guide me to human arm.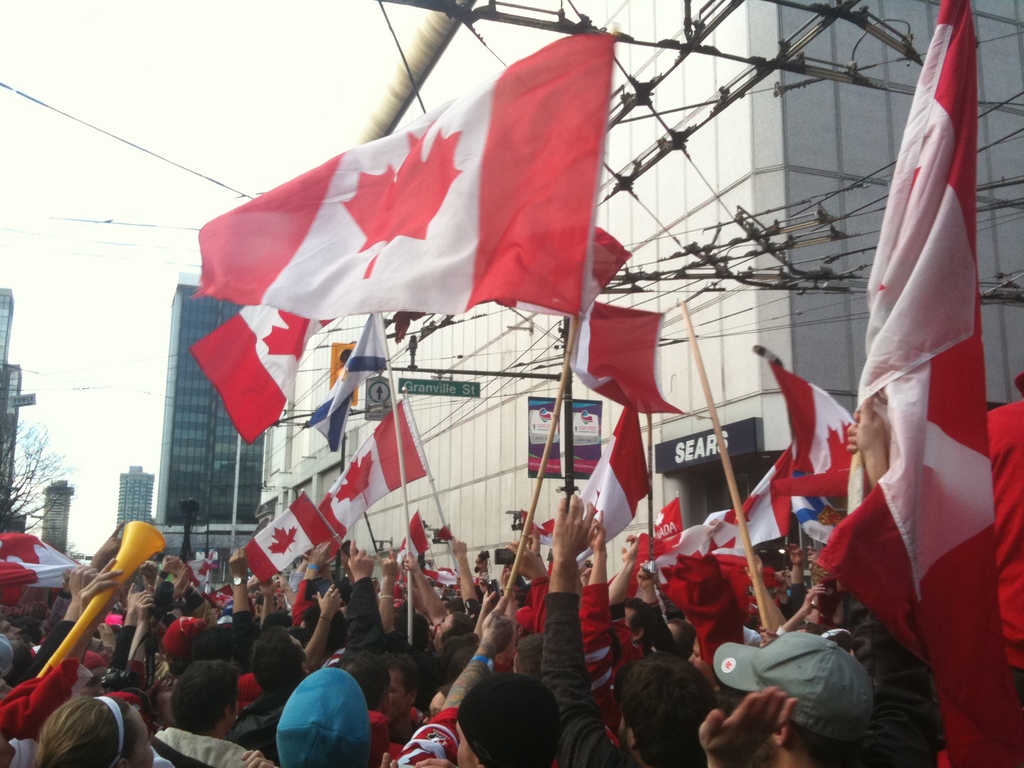
Guidance: (left=536, top=486, right=620, bottom=767).
